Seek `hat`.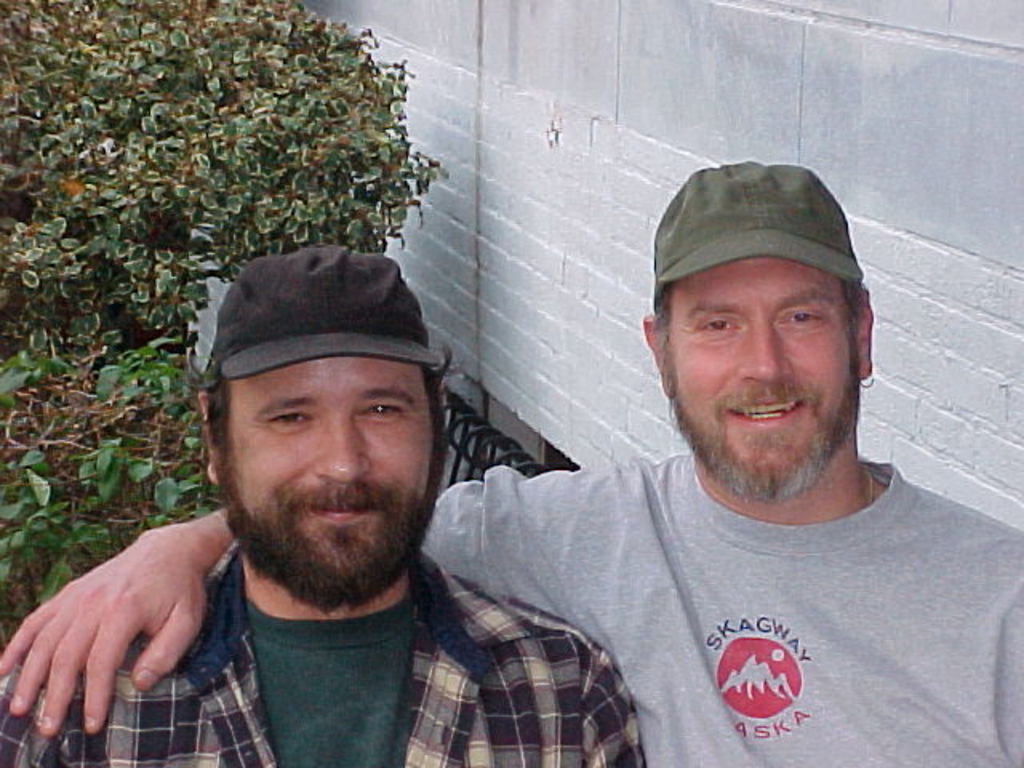
crop(214, 240, 442, 384).
